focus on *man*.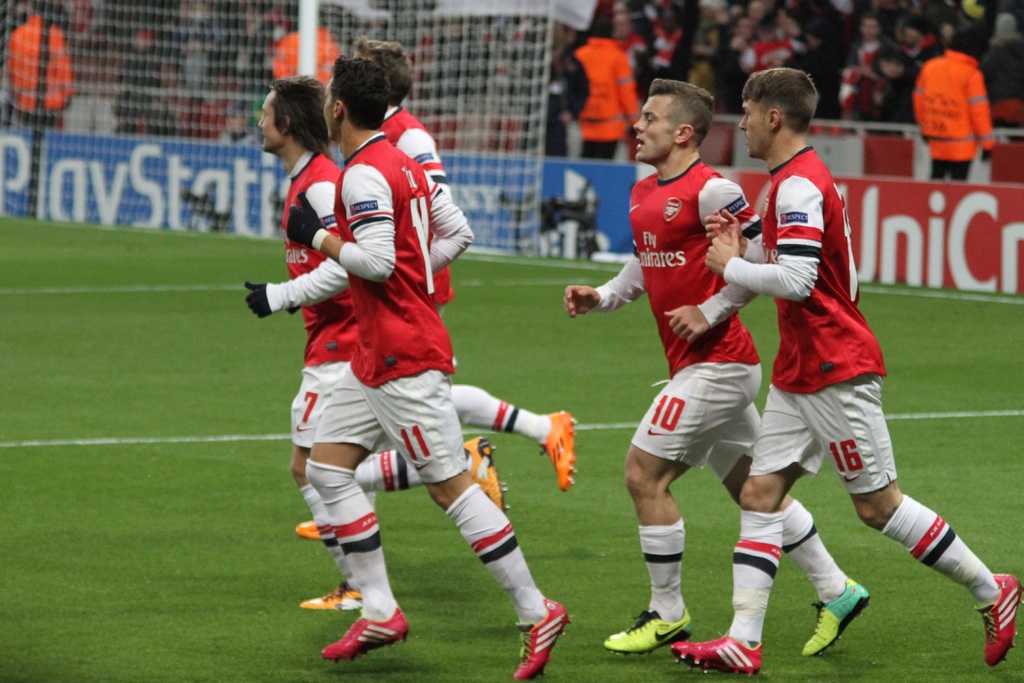
Focused at x1=271, y1=13, x2=337, y2=86.
